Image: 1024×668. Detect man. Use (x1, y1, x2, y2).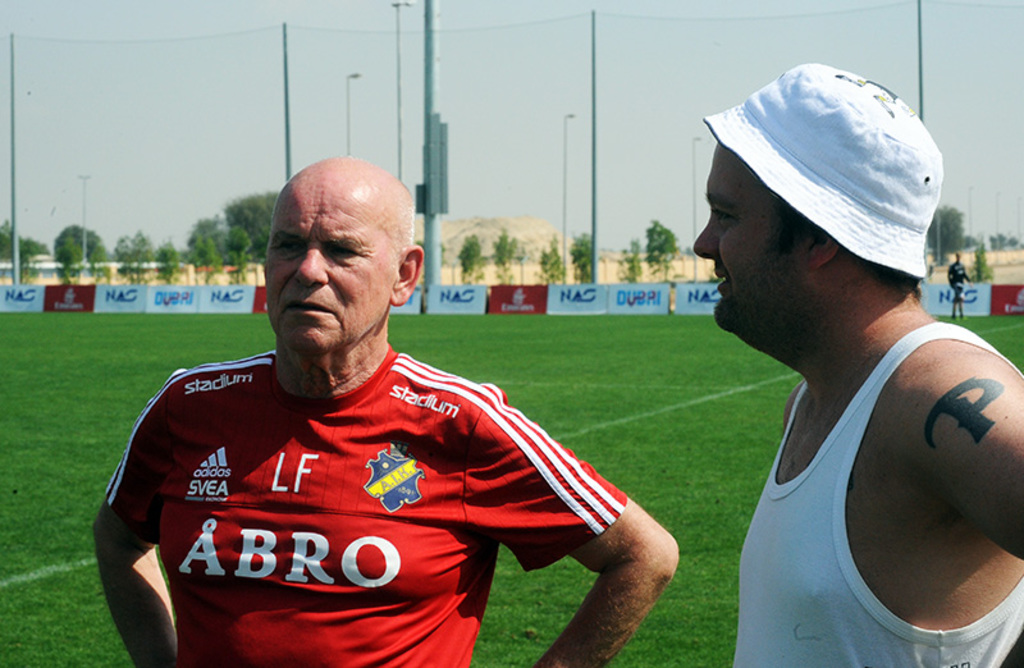
(90, 150, 681, 667).
